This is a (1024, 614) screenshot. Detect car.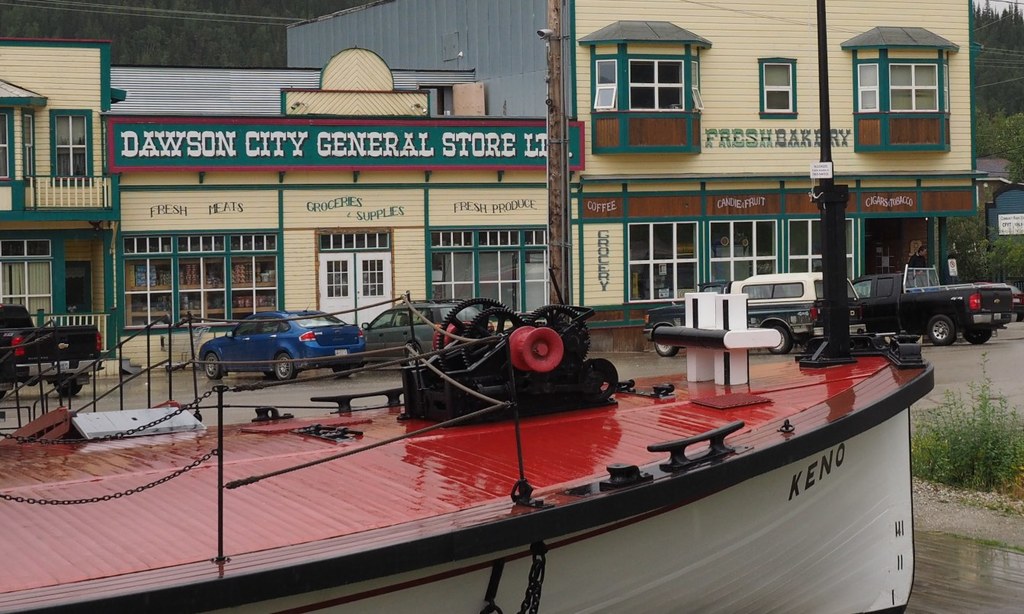
364, 295, 477, 369.
